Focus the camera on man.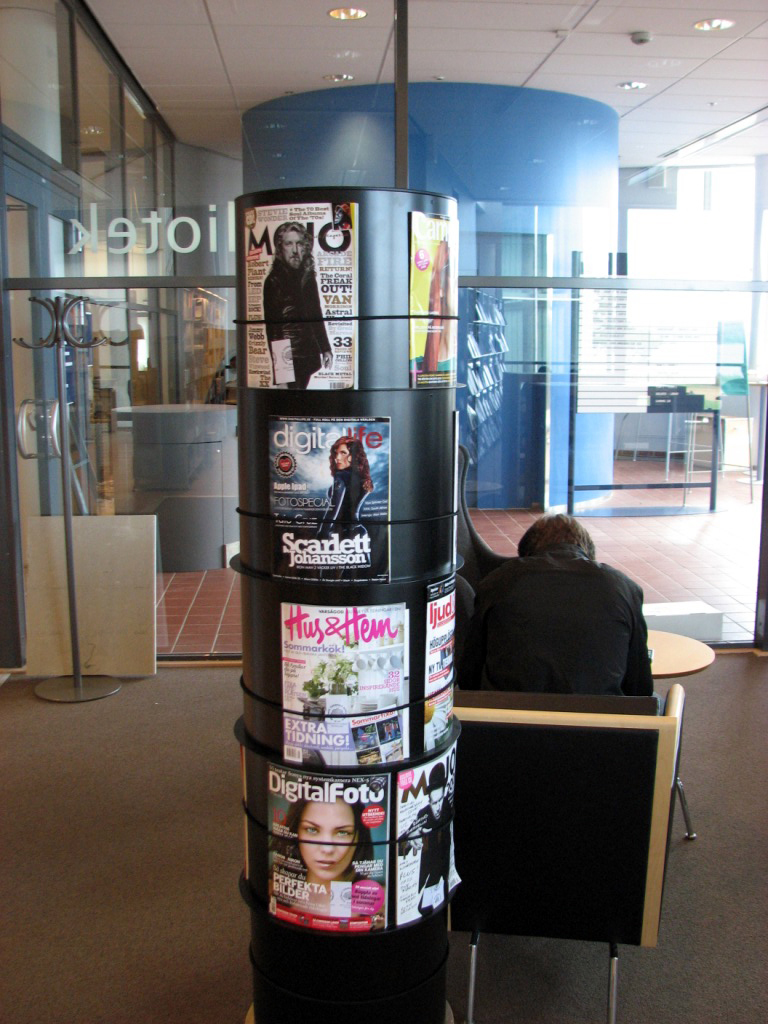
Focus region: (464, 506, 665, 692).
